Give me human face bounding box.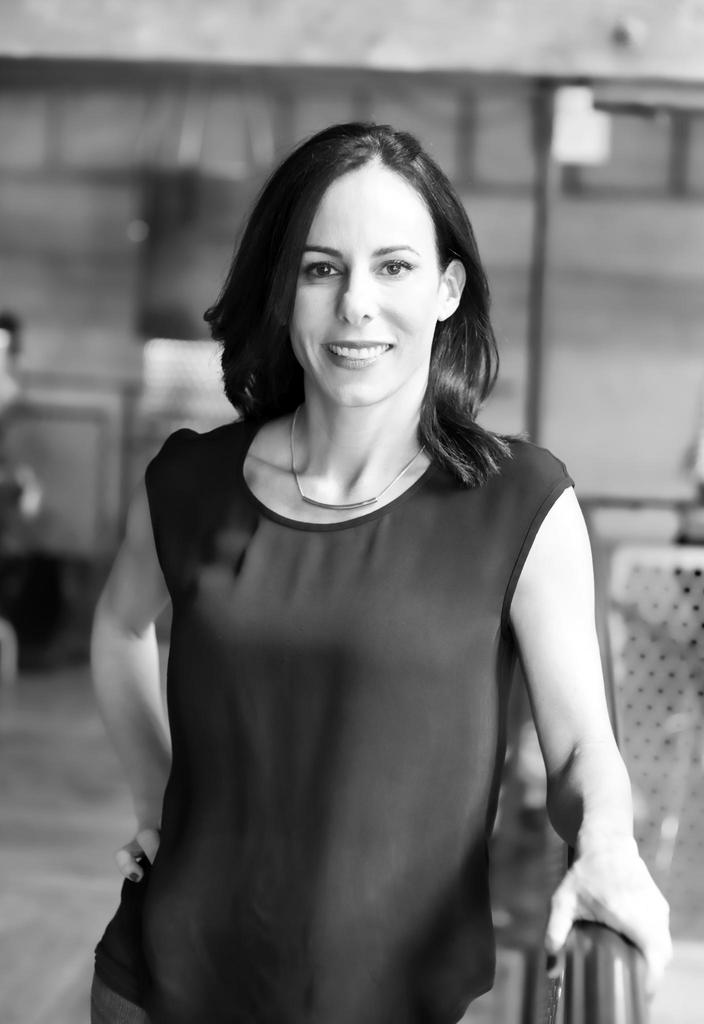
box(295, 169, 438, 405).
